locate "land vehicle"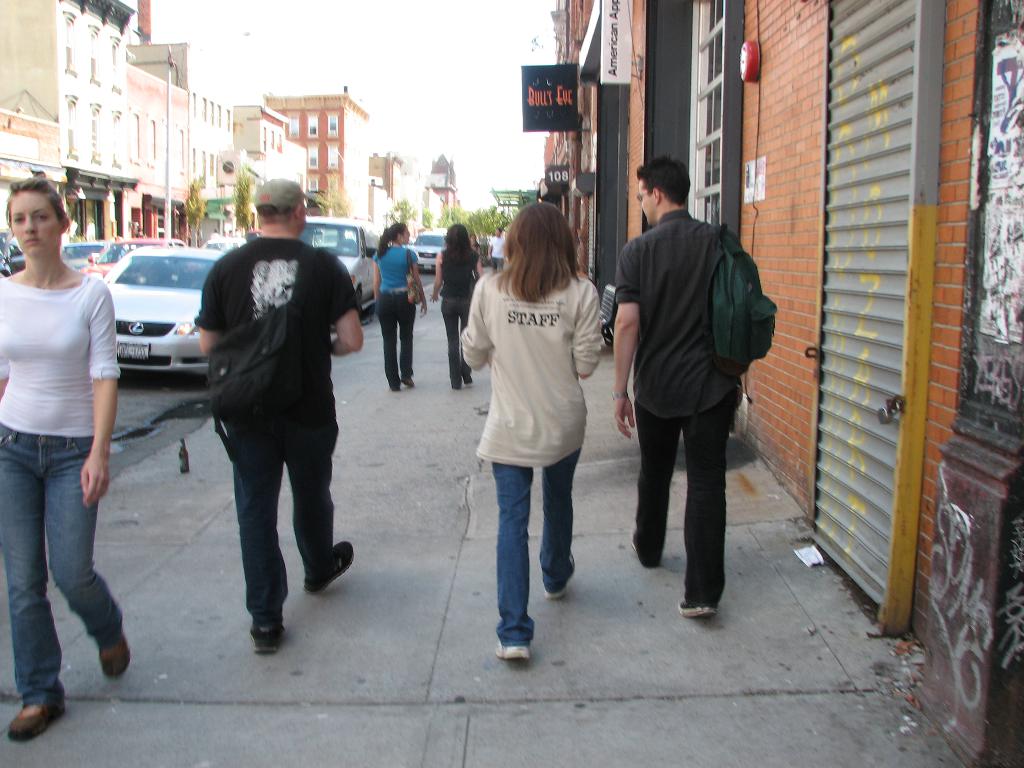
(x1=410, y1=226, x2=447, y2=273)
